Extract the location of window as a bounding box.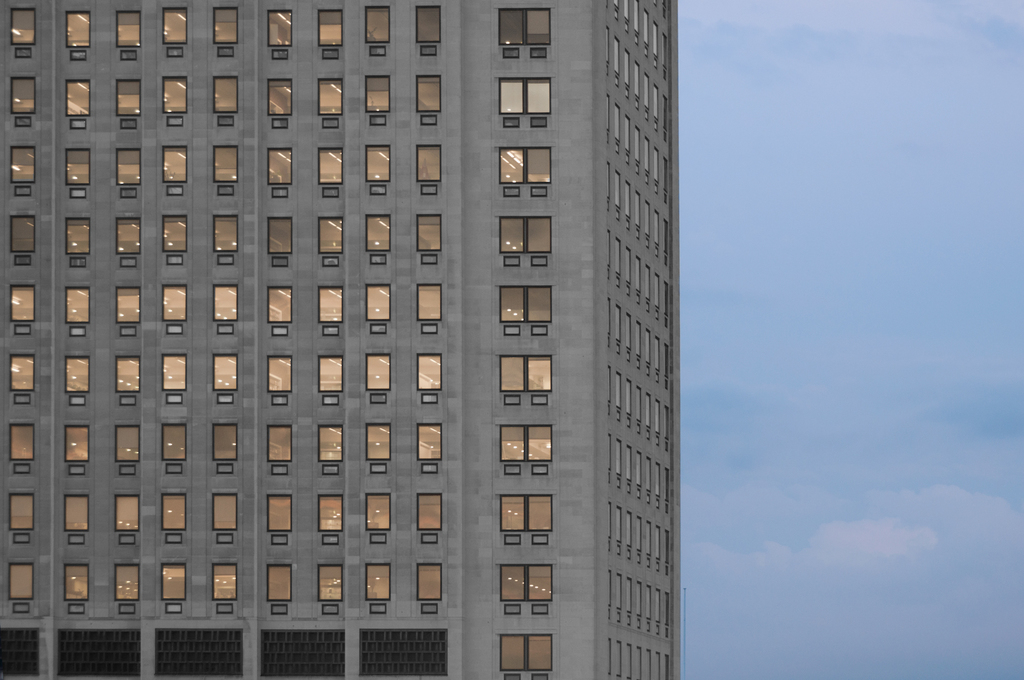
bbox=(203, 419, 242, 471).
